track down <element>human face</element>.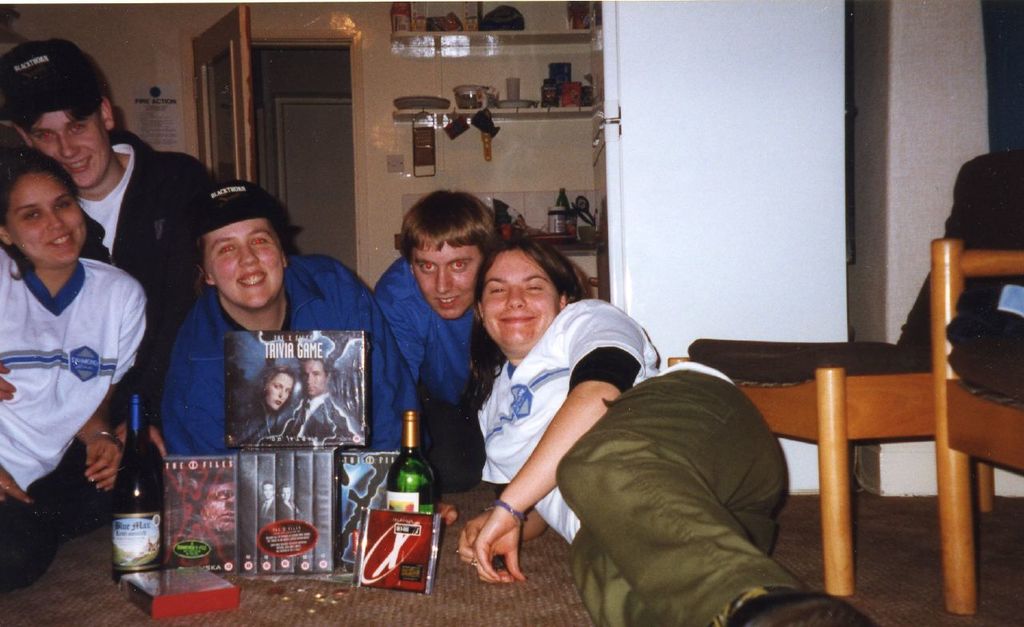
Tracked to bbox=(477, 254, 556, 353).
